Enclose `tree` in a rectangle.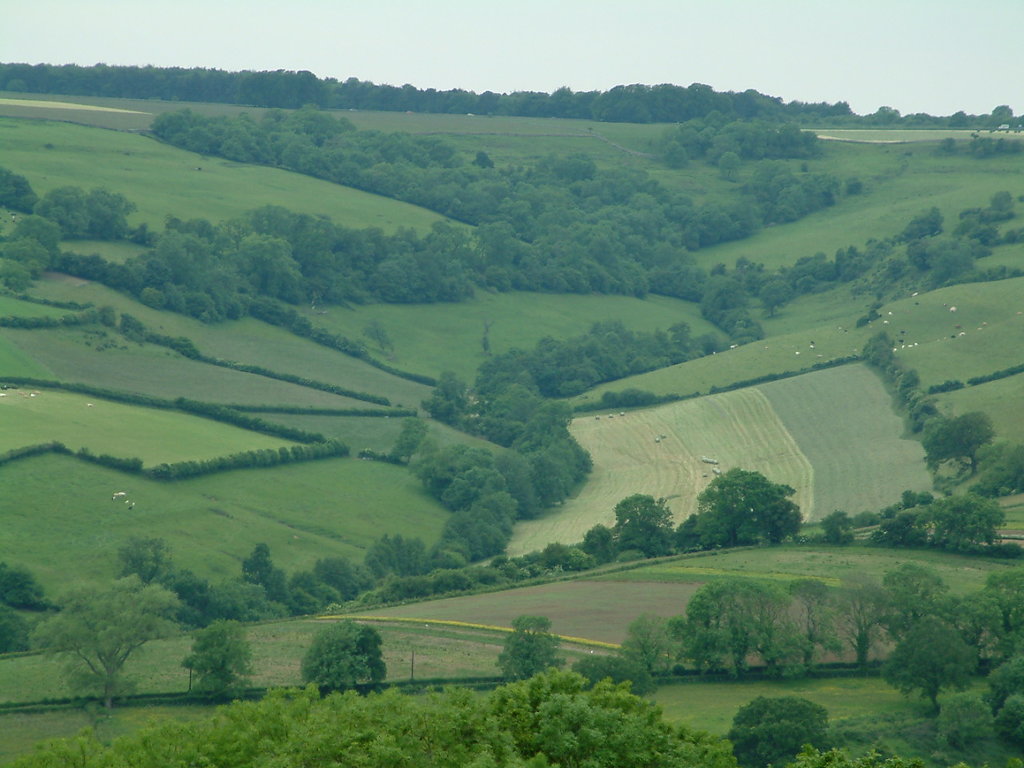
region(720, 694, 836, 767).
